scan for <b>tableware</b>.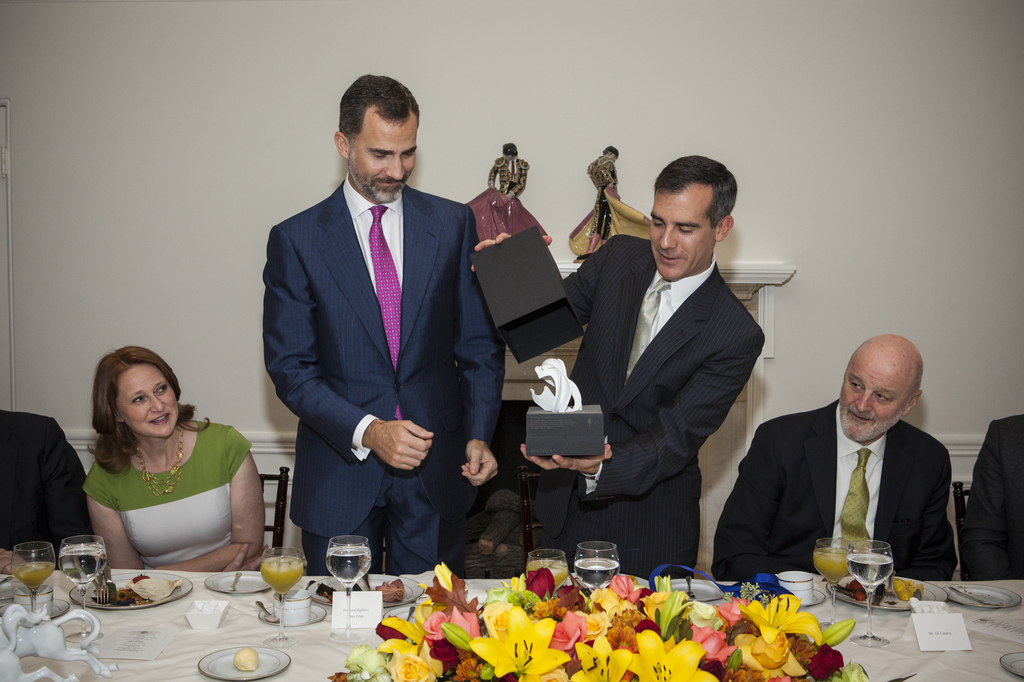
Scan result: [59,535,106,614].
